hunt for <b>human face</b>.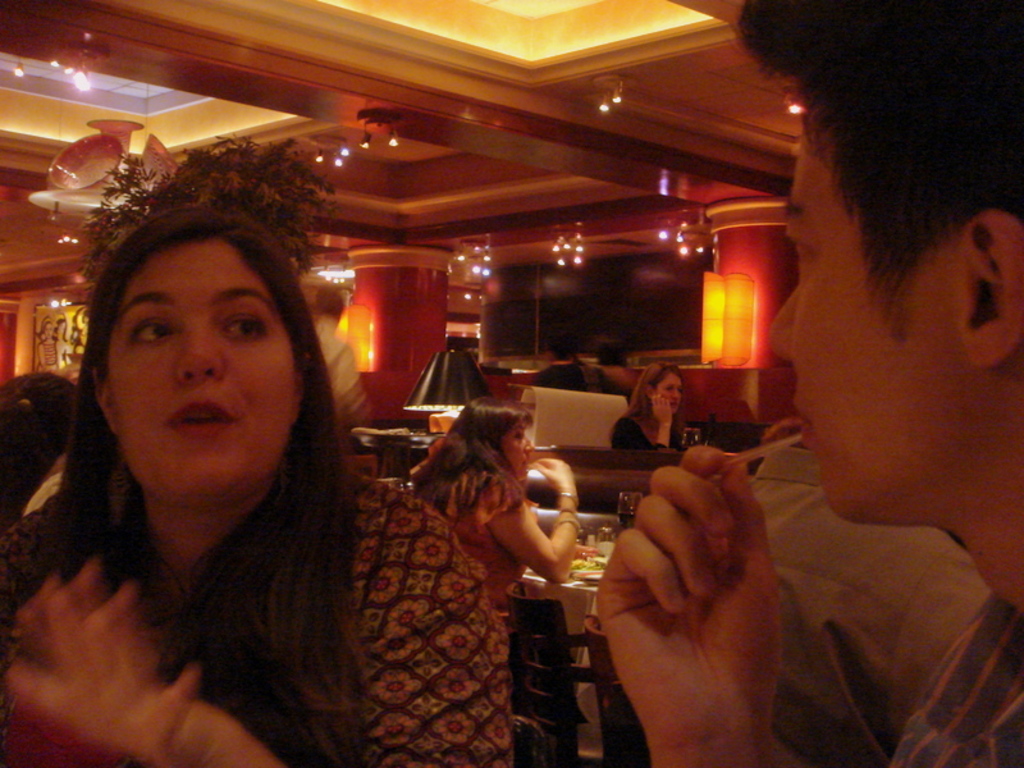
Hunted down at x1=109, y1=251, x2=300, y2=509.
